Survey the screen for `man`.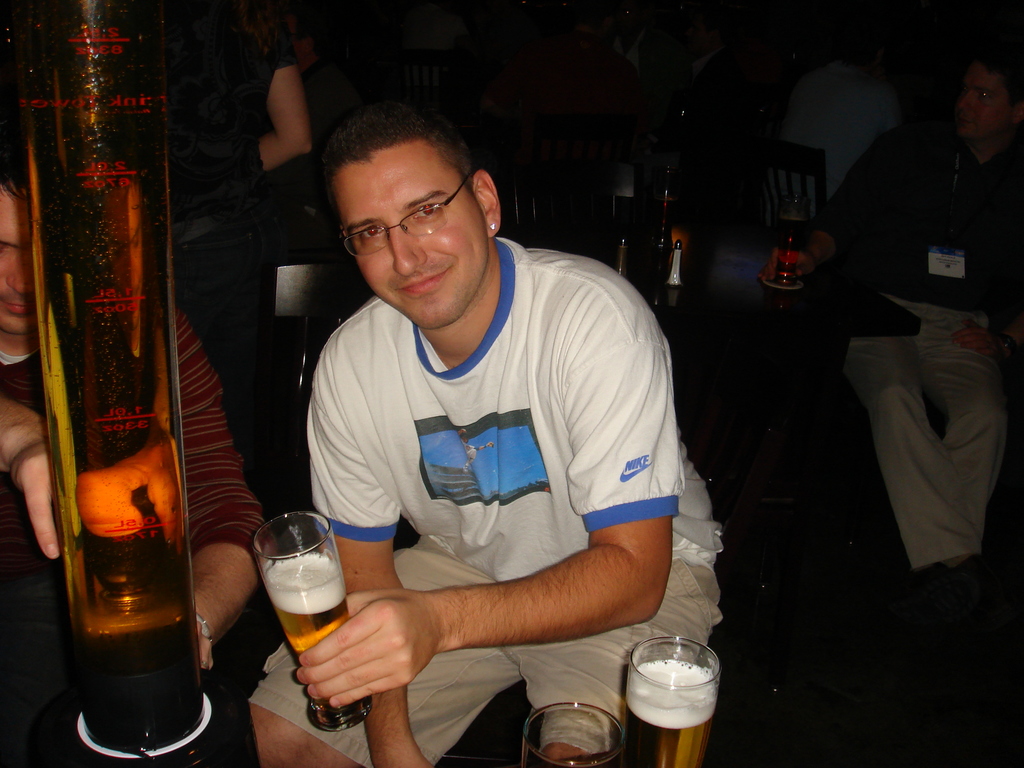
Survey found: {"x1": 267, "y1": 132, "x2": 717, "y2": 759}.
